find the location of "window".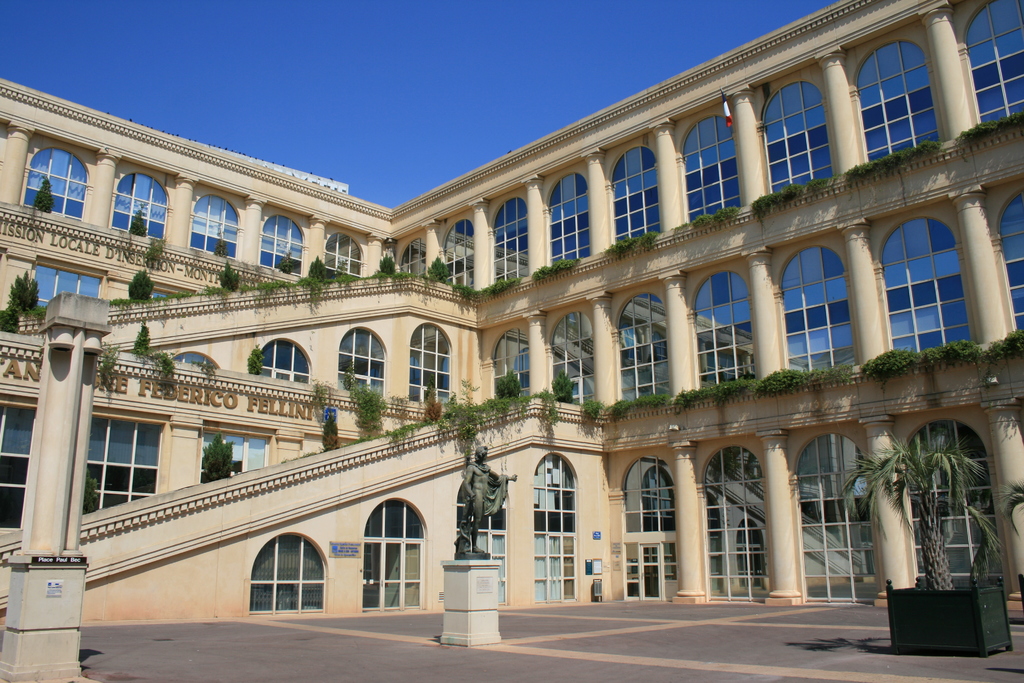
Location: 0 406 35 529.
